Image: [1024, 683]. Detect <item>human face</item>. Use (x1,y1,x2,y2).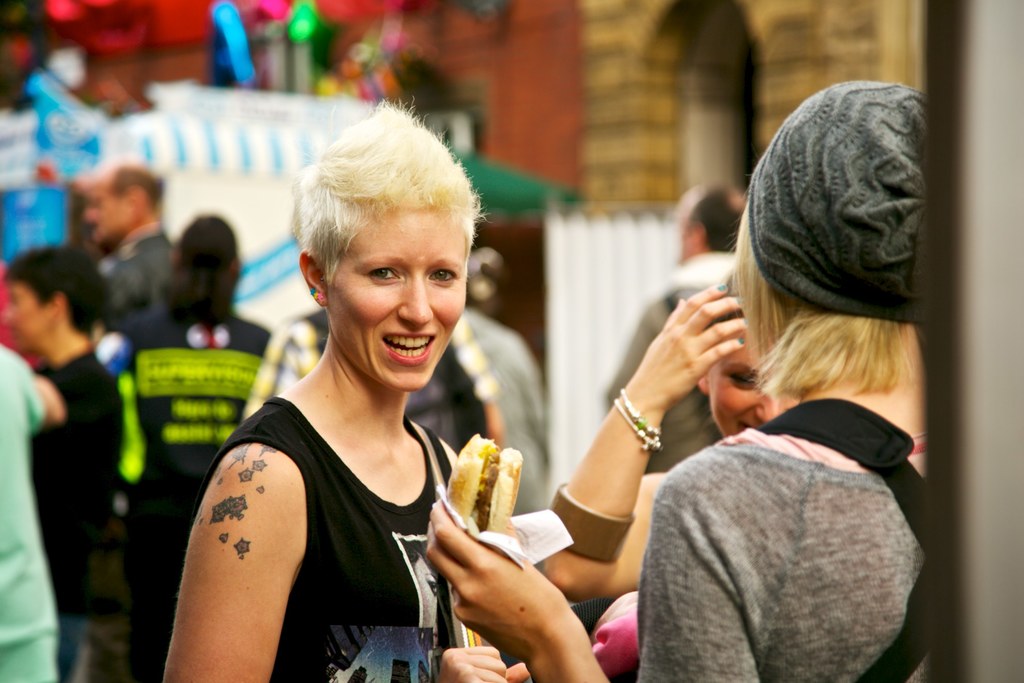
(328,202,465,394).
